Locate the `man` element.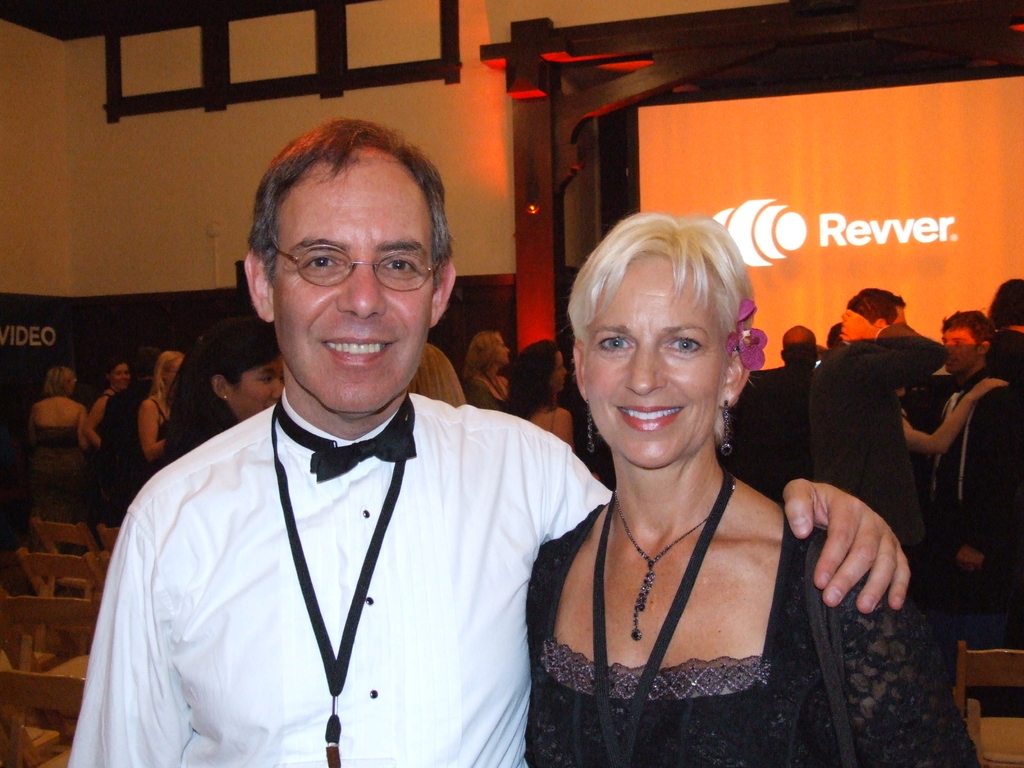
Element bbox: 929:311:1023:735.
